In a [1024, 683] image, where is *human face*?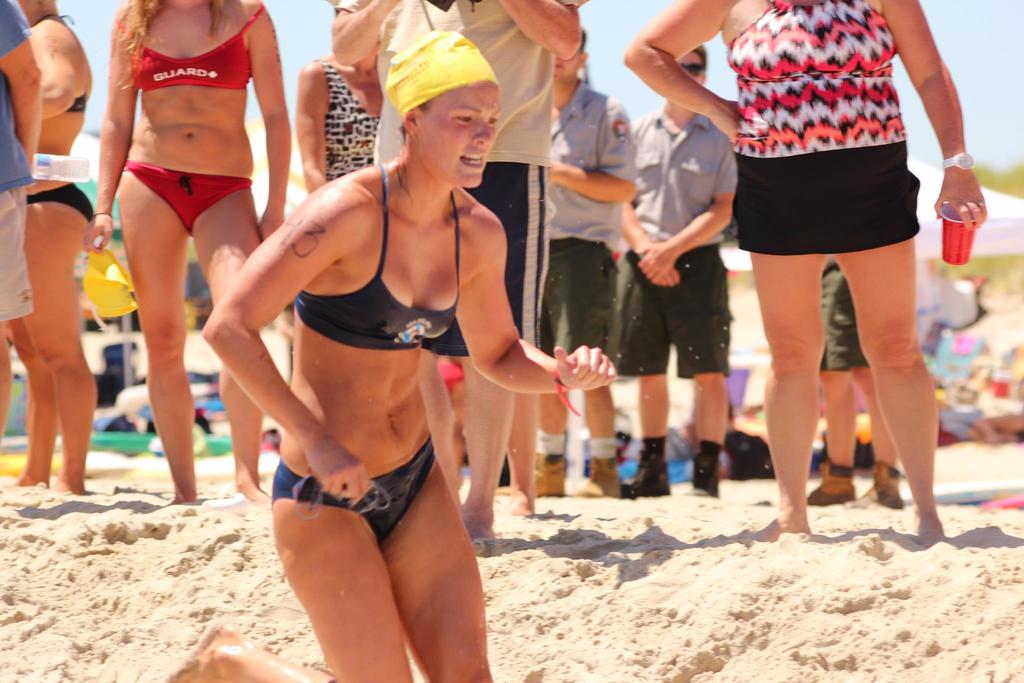
678 42 710 85.
